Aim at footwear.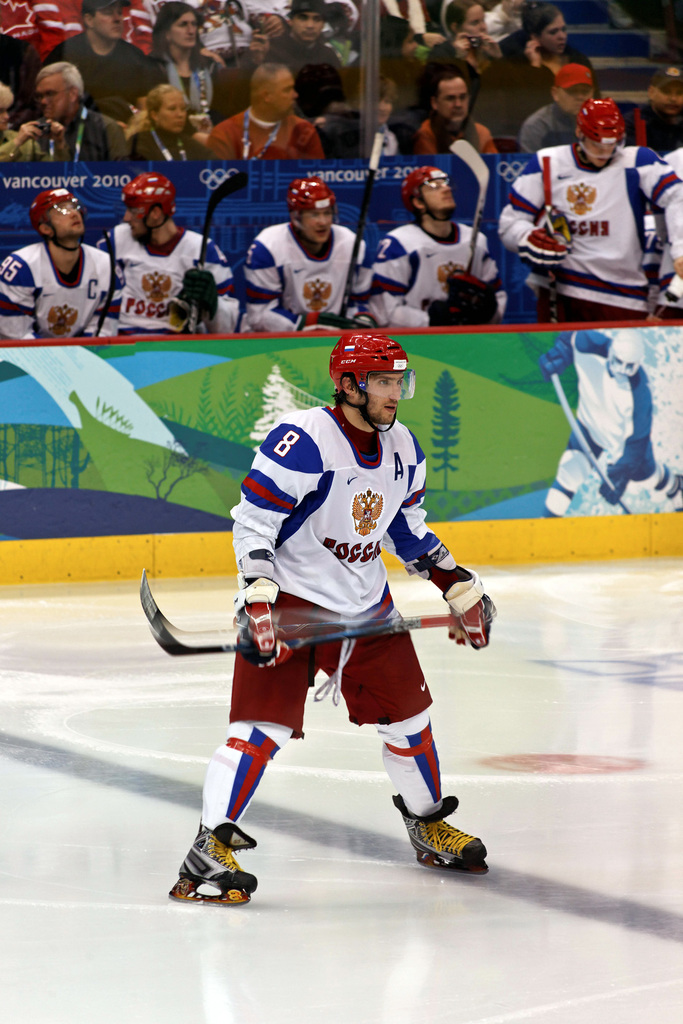
Aimed at 172,832,256,908.
